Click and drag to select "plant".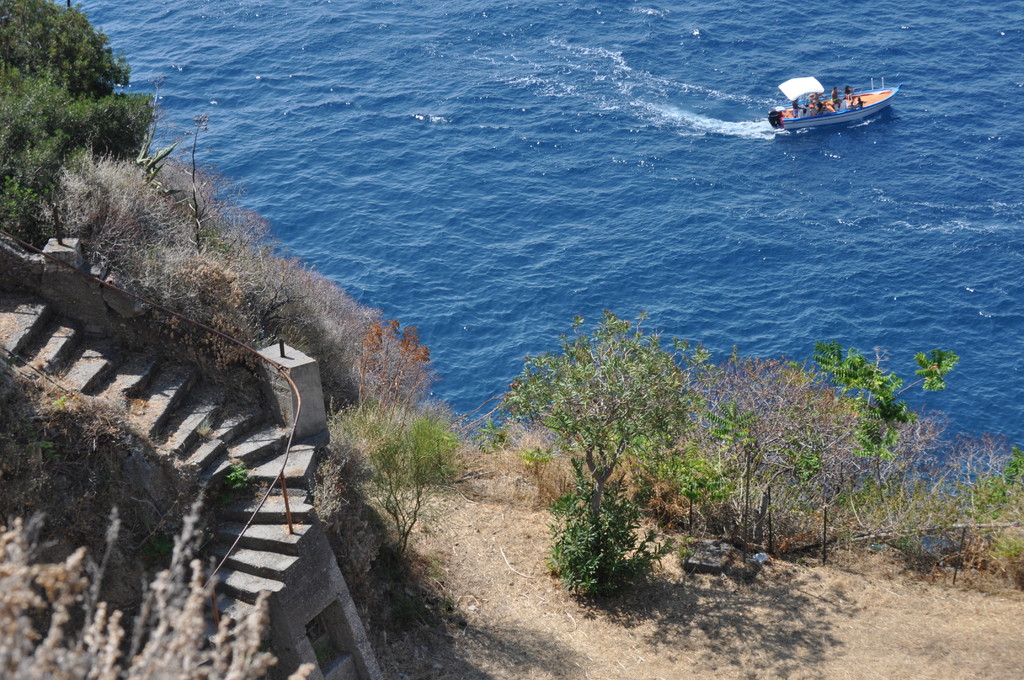
Selection: Rect(0, 487, 319, 679).
